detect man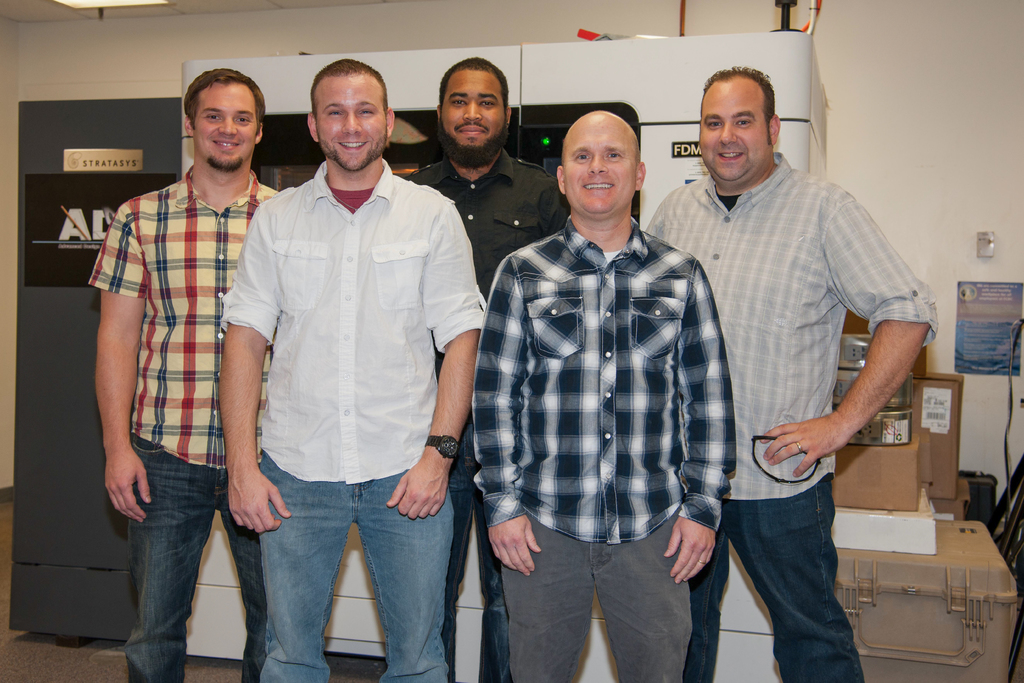
locate(85, 69, 270, 682)
